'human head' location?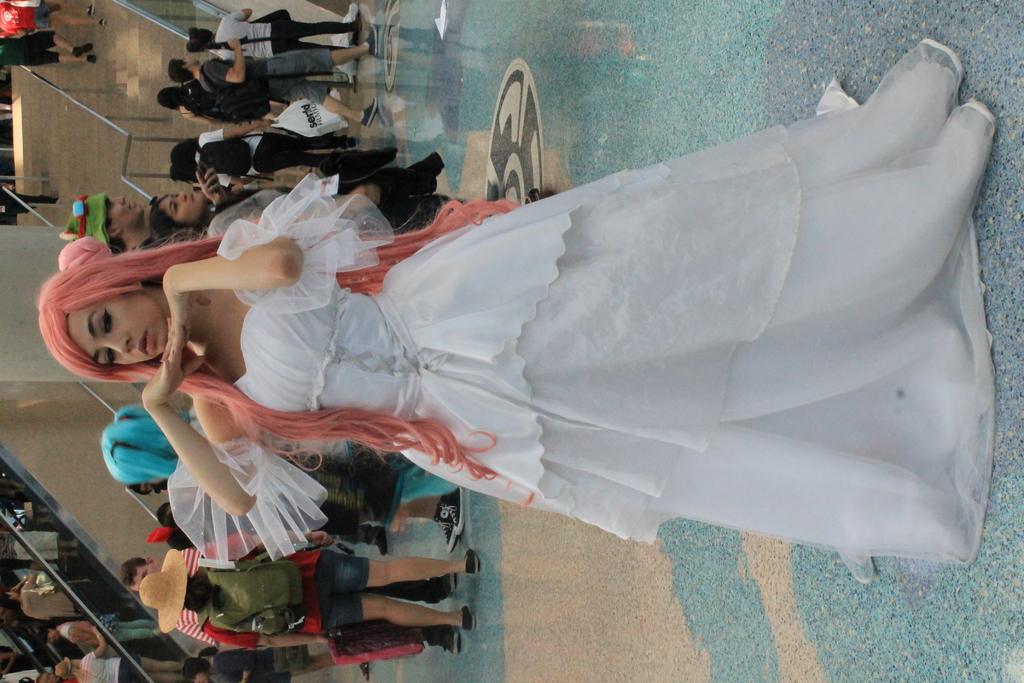
pyautogui.locateOnScreen(0, 591, 18, 607)
